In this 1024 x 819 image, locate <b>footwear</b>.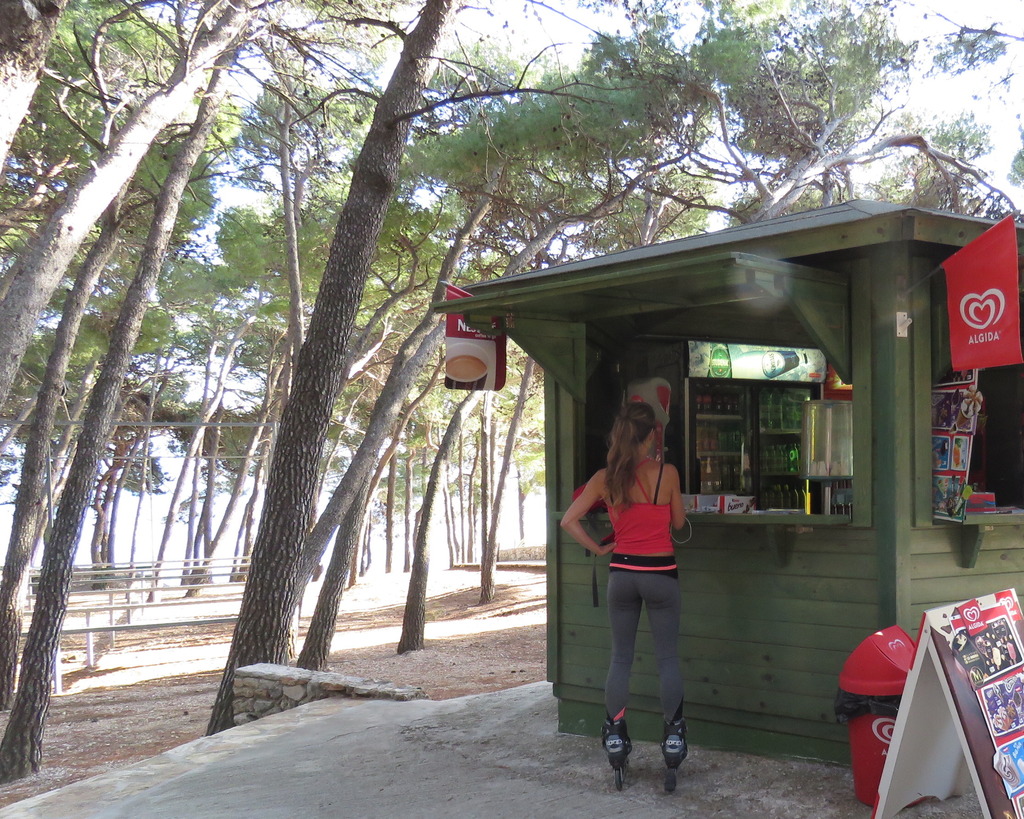
Bounding box: box(660, 722, 689, 768).
